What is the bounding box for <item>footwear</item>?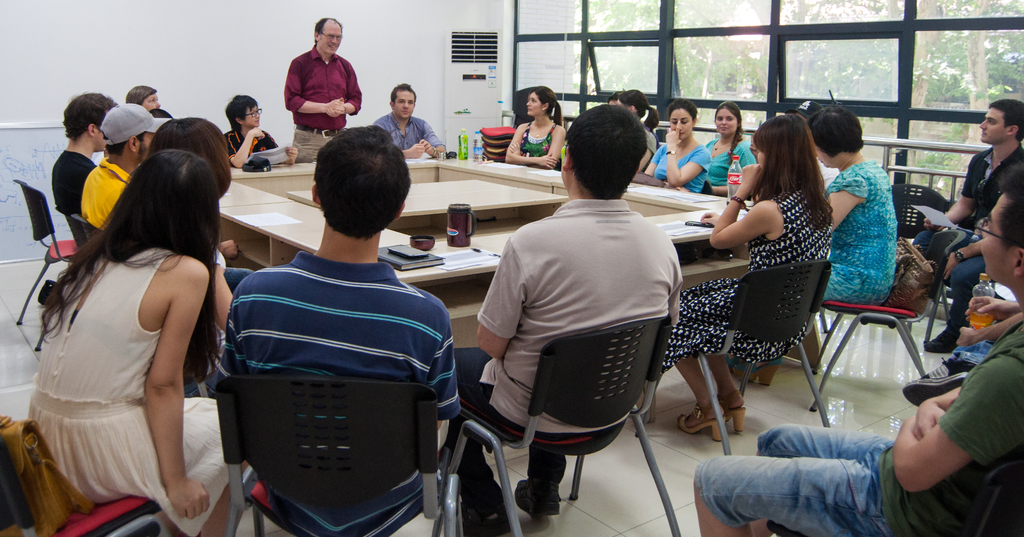
x1=463 y1=501 x2=510 y2=536.
